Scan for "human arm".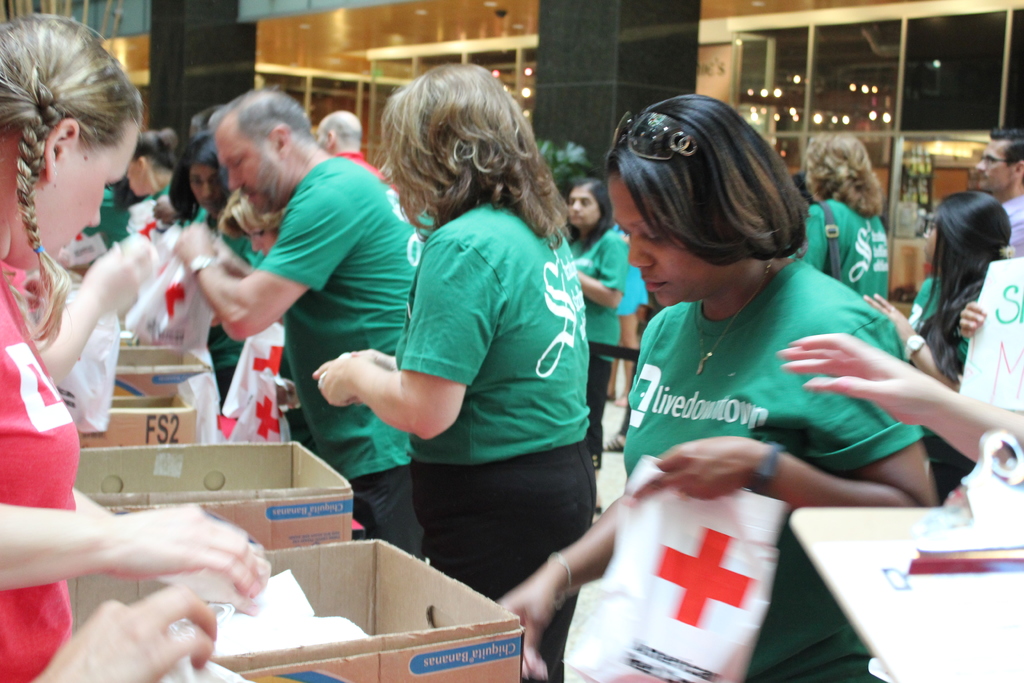
Scan result: 773 322 1023 499.
